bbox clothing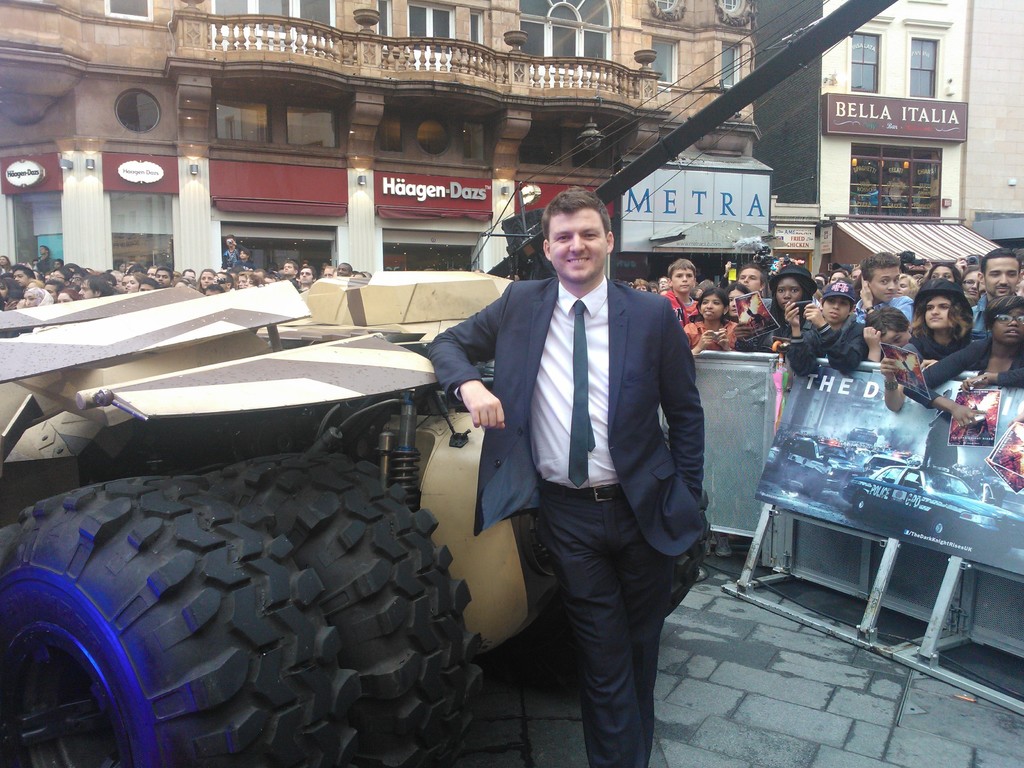
select_region(425, 271, 710, 767)
